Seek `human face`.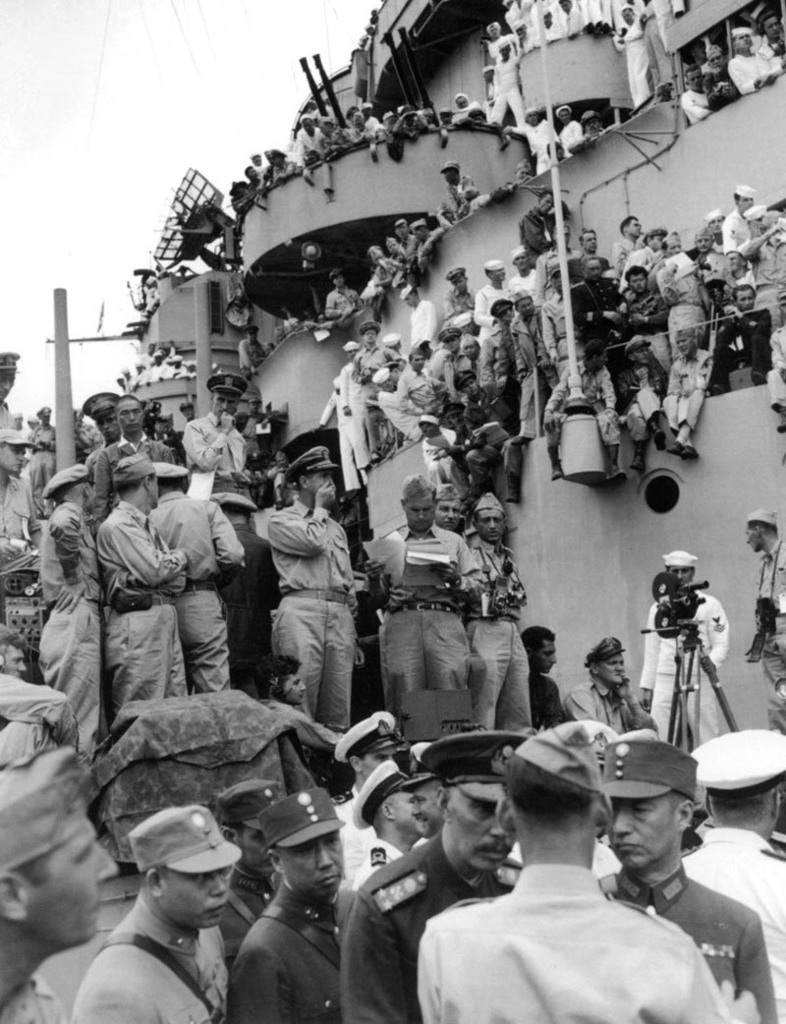
x1=158, y1=866, x2=236, y2=928.
